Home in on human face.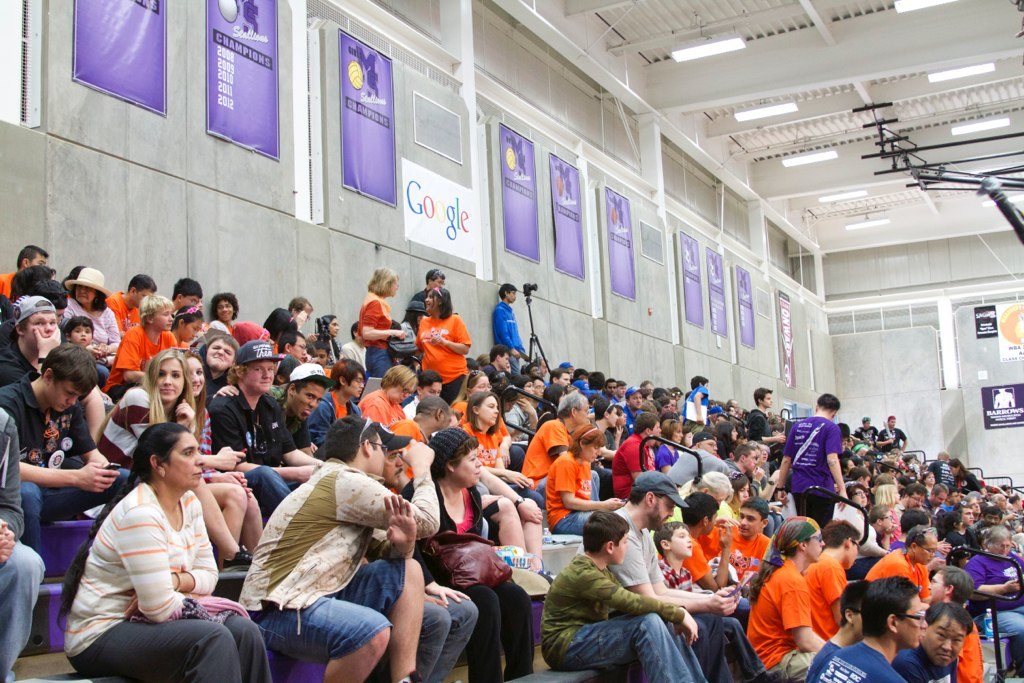
Homed in at 997/496/1007/510.
